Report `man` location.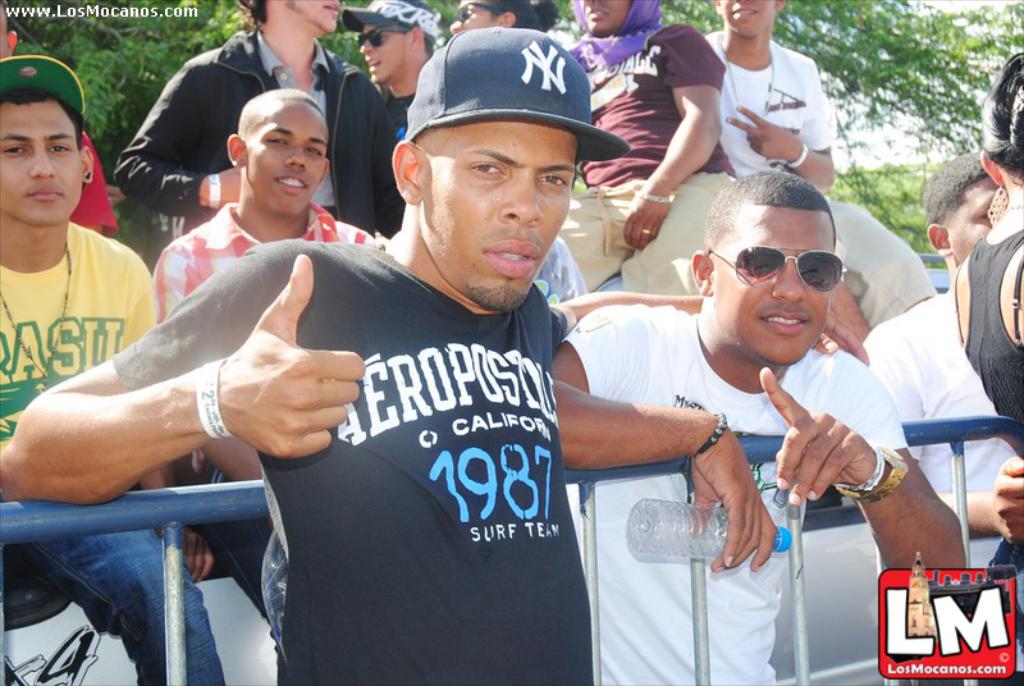
Report: [left=548, top=168, right=960, bottom=685].
